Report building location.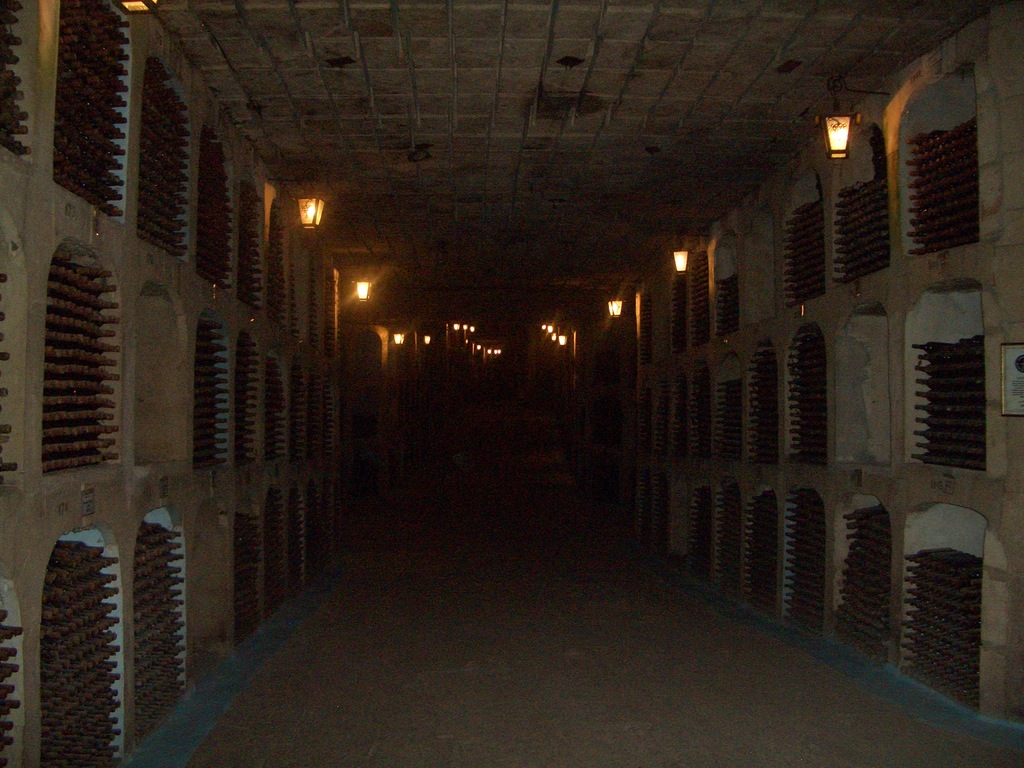
Report: (0, 0, 1023, 767).
